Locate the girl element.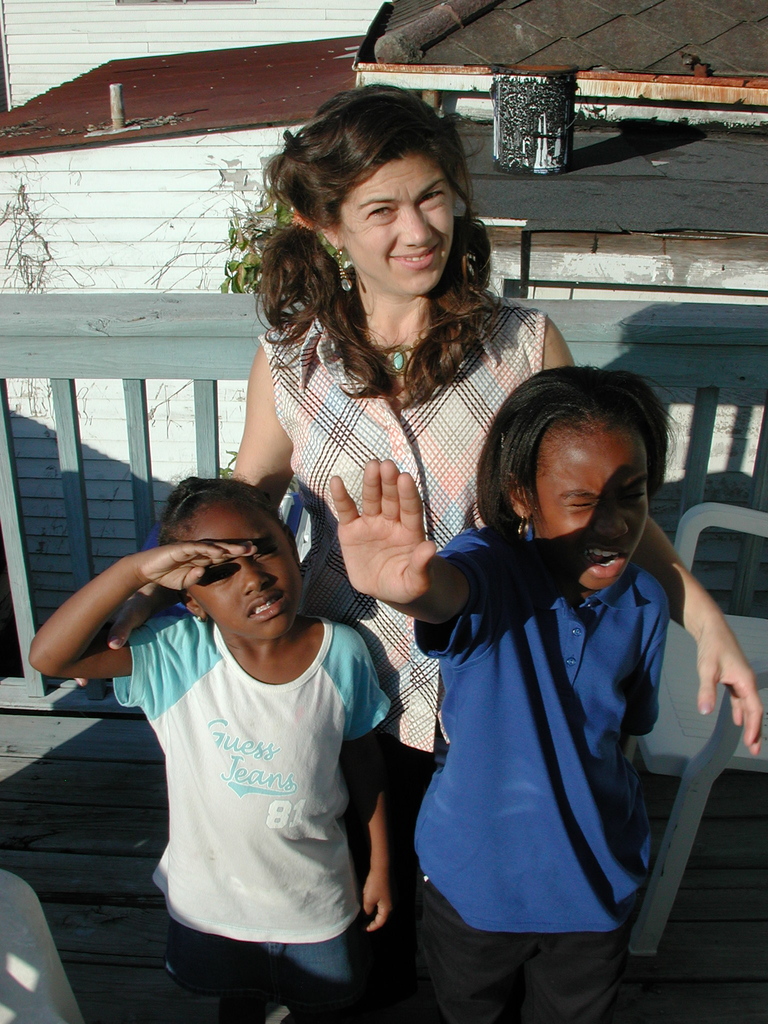
Element bbox: BBox(331, 361, 674, 1023).
